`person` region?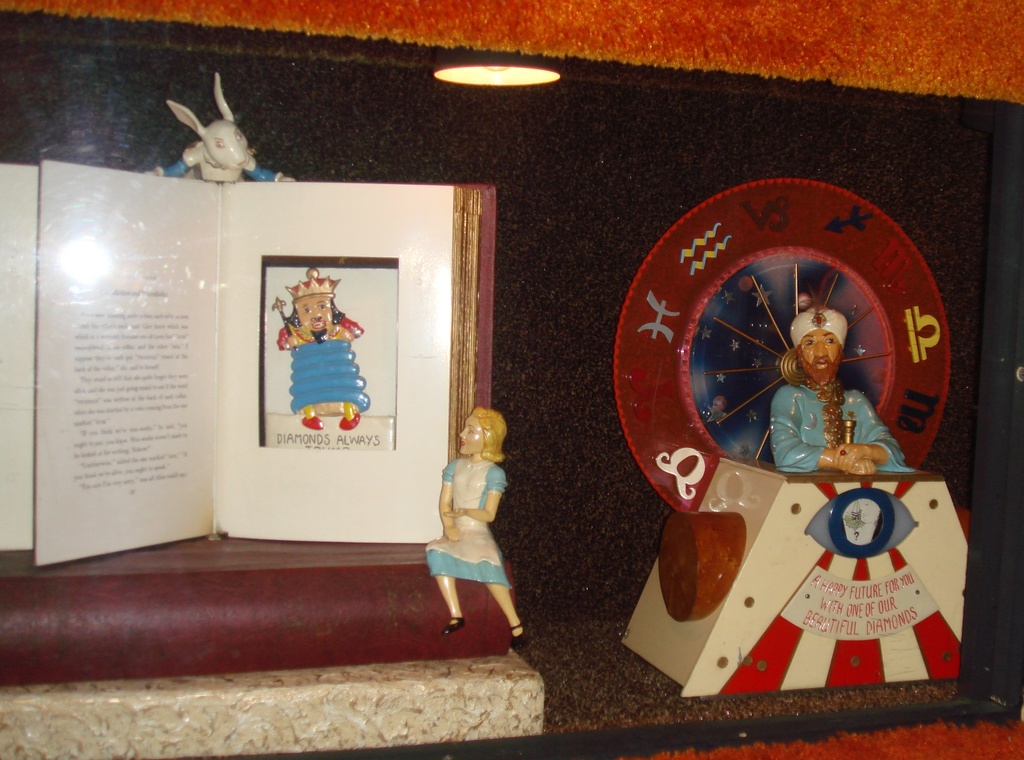
bbox=(278, 273, 380, 436)
